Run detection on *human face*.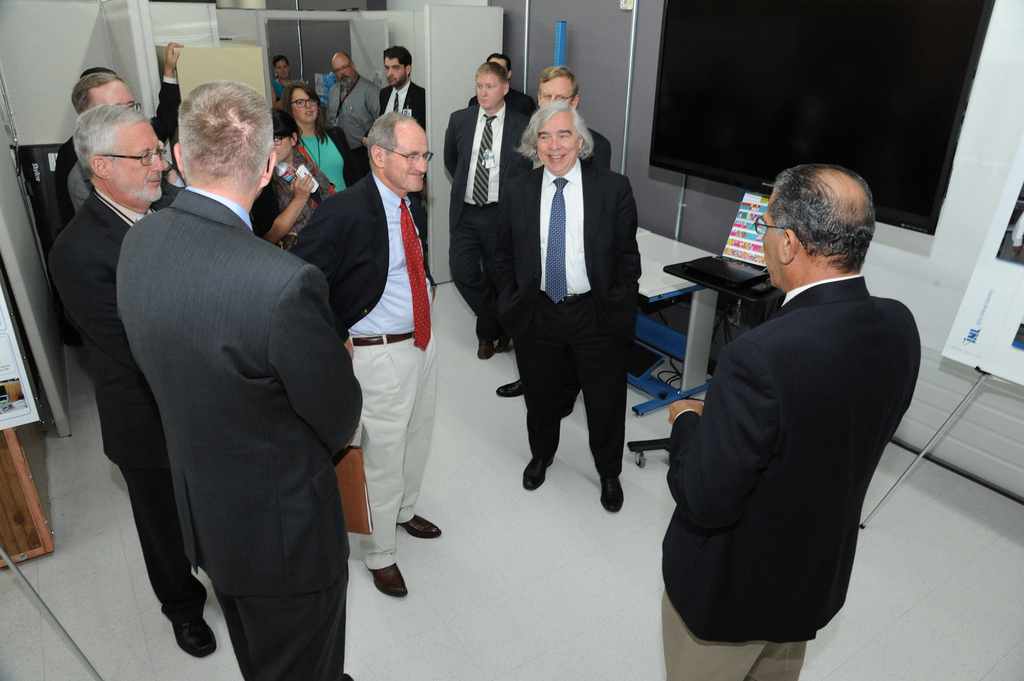
Result: bbox=[386, 55, 410, 87].
